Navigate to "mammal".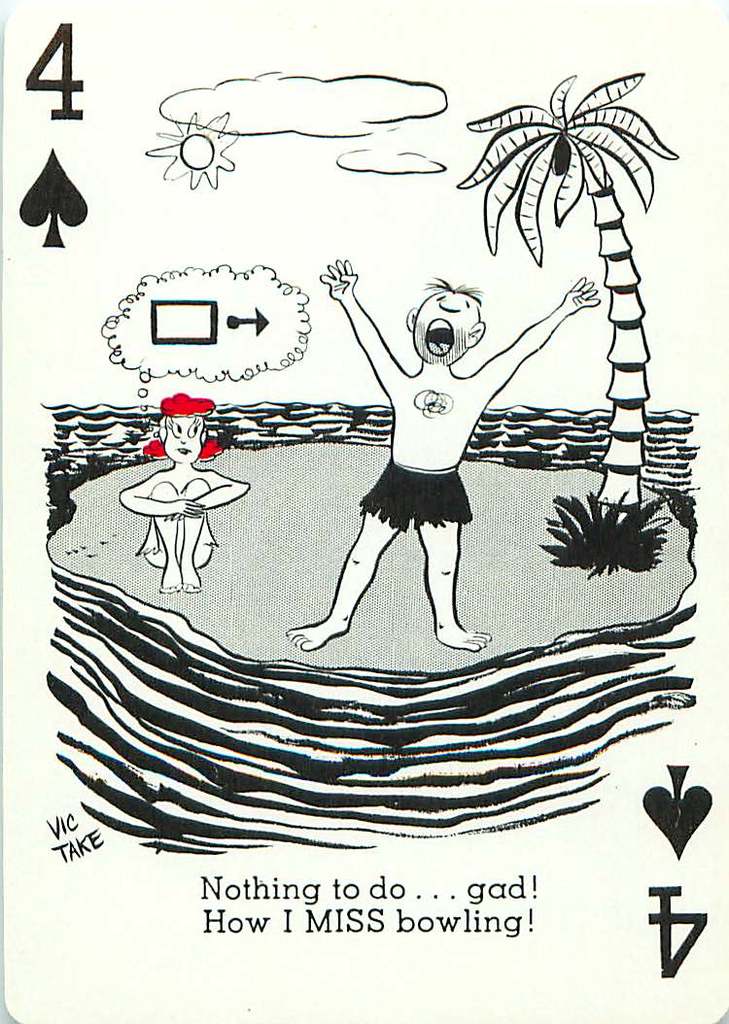
Navigation target: (left=120, top=393, right=251, bottom=595).
